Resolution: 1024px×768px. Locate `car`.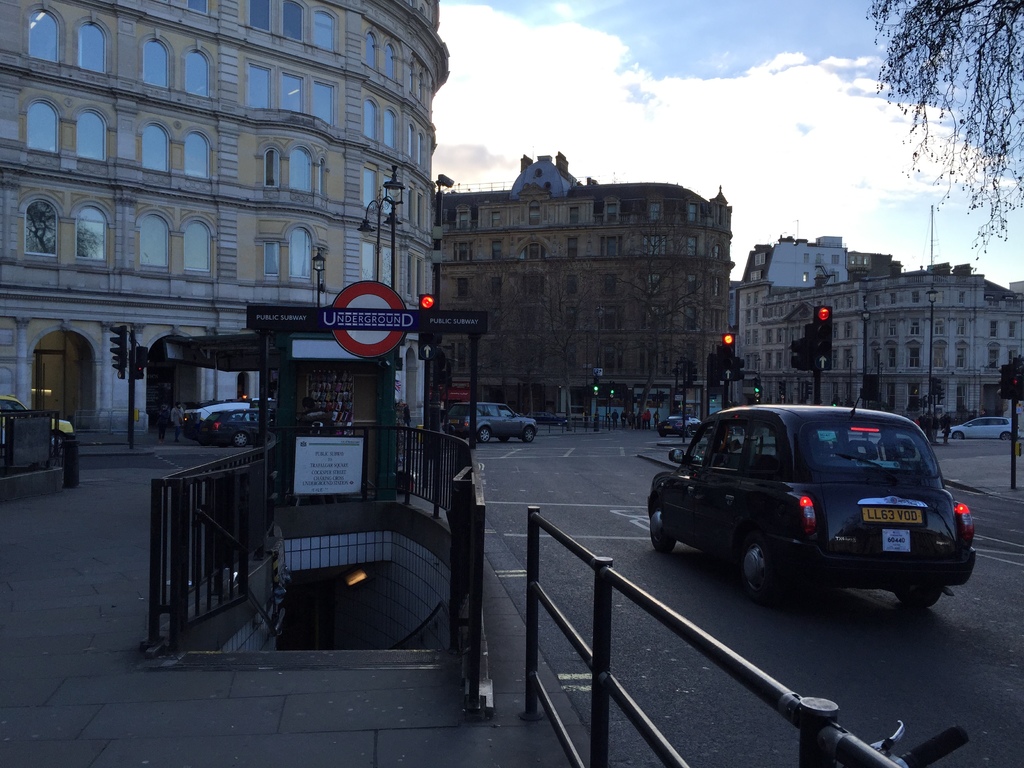
<bbox>944, 416, 1021, 441</bbox>.
